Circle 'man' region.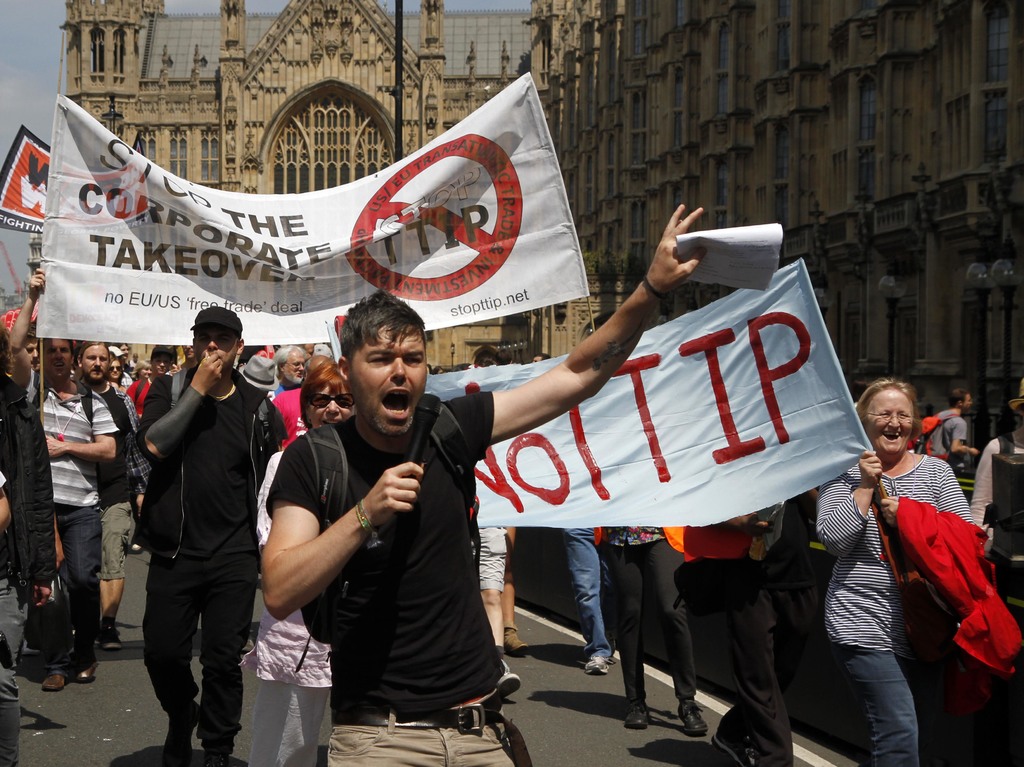
Region: pyautogui.locateOnScreen(278, 353, 337, 453).
